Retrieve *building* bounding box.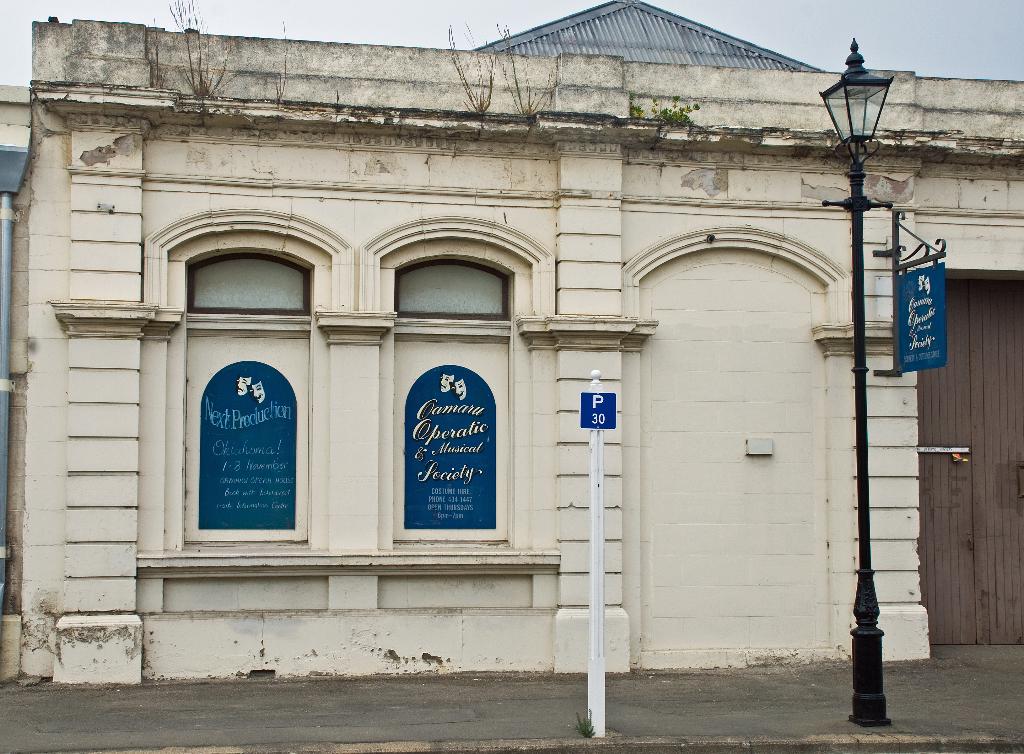
Bounding box: locate(470, 0, 821, 72).
